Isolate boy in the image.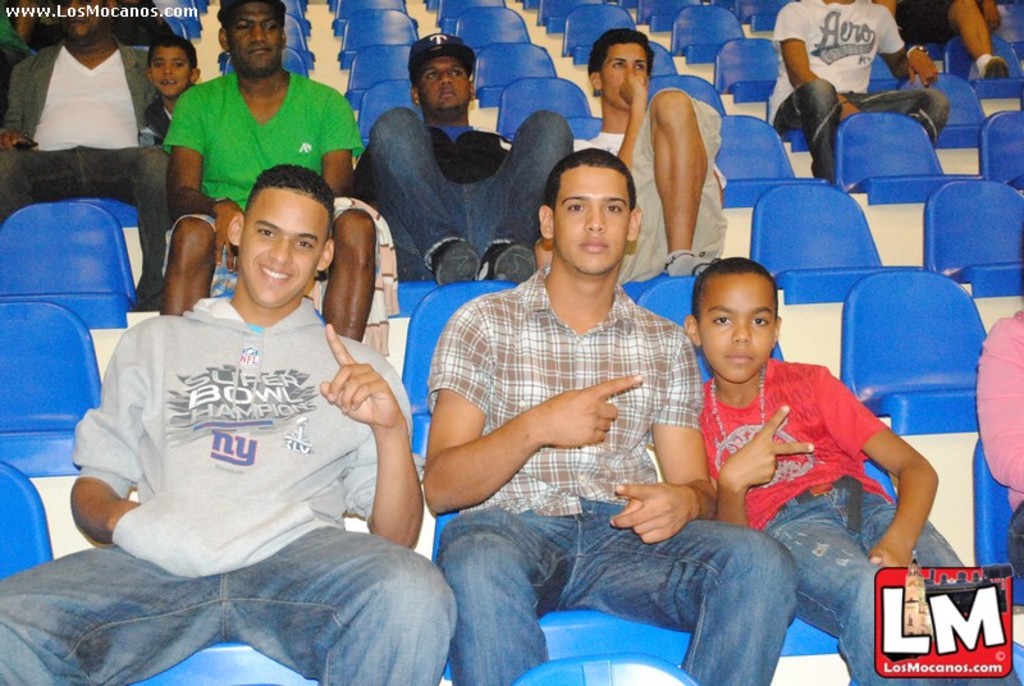
Isolated region: <box>143,38,200,146</box>.
